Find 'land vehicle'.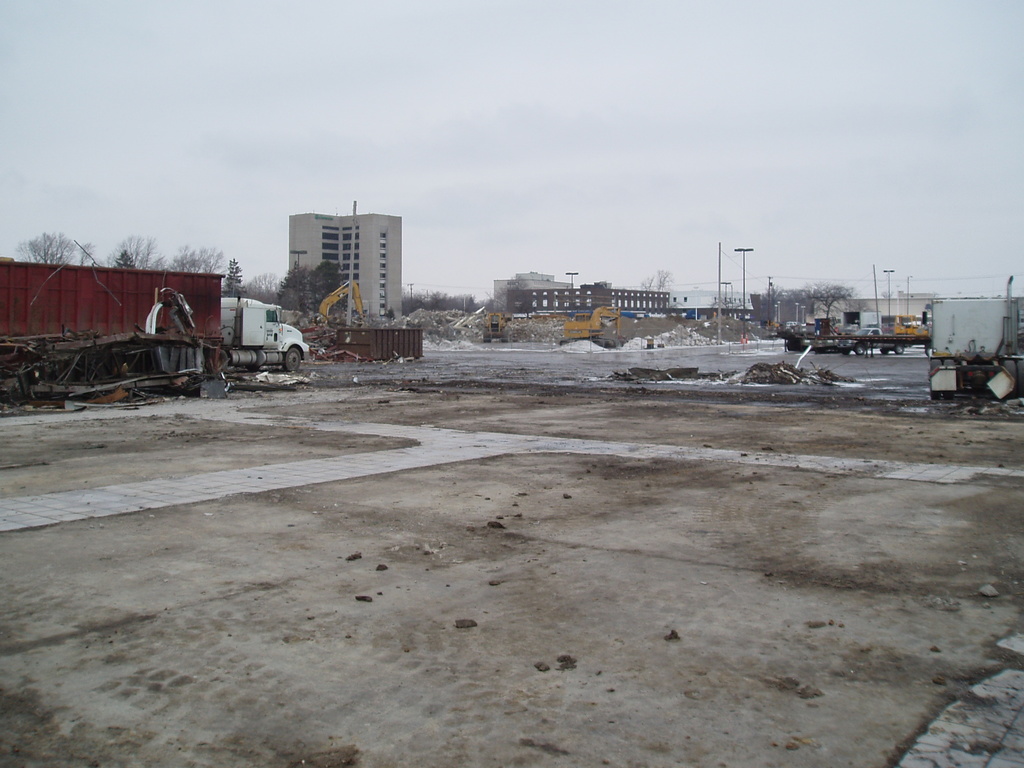
[0, 258, 310, 369].
